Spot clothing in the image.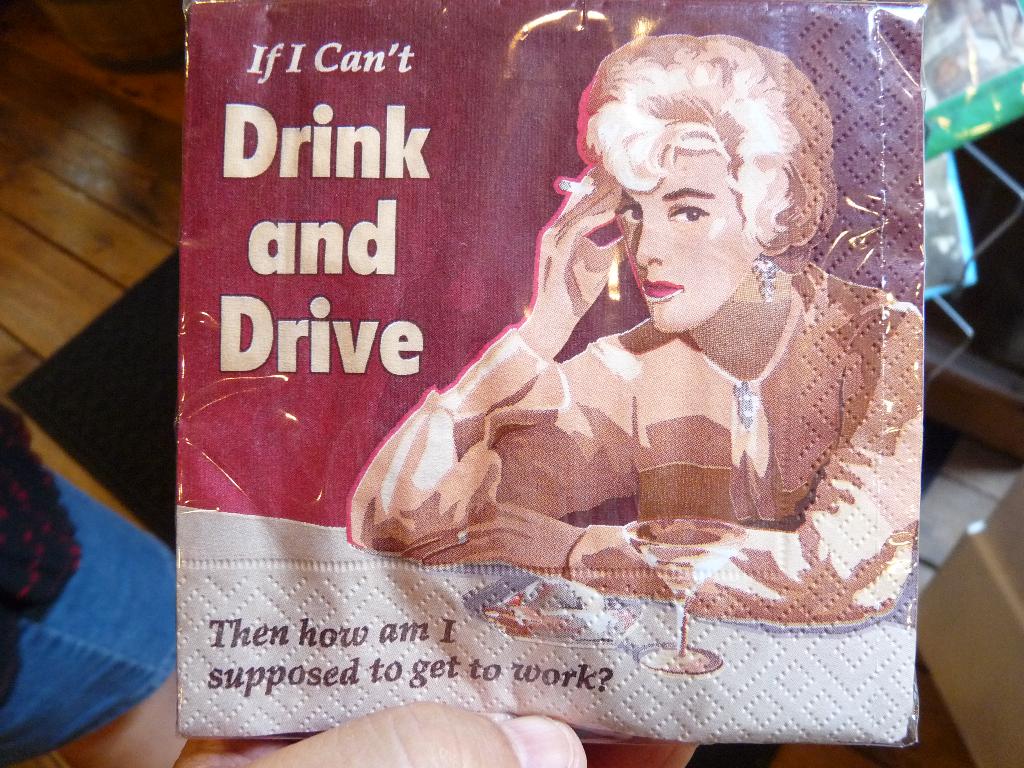
clothing found at 3, 380, 182, 767.
